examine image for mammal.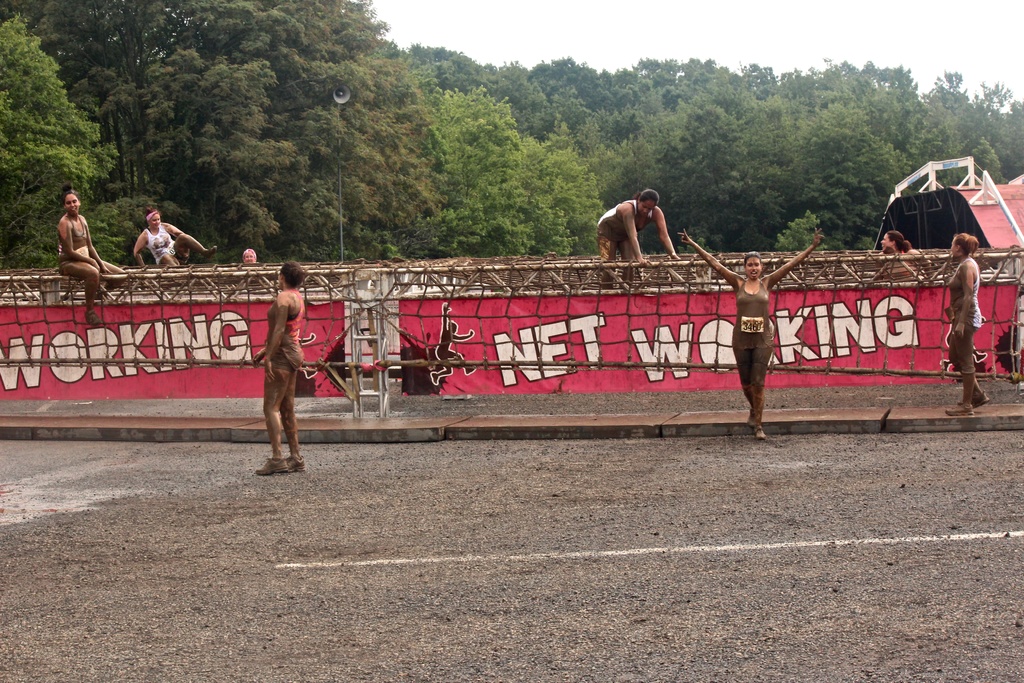
Examination result: left=597, top=188, right=675, bottom=292.
